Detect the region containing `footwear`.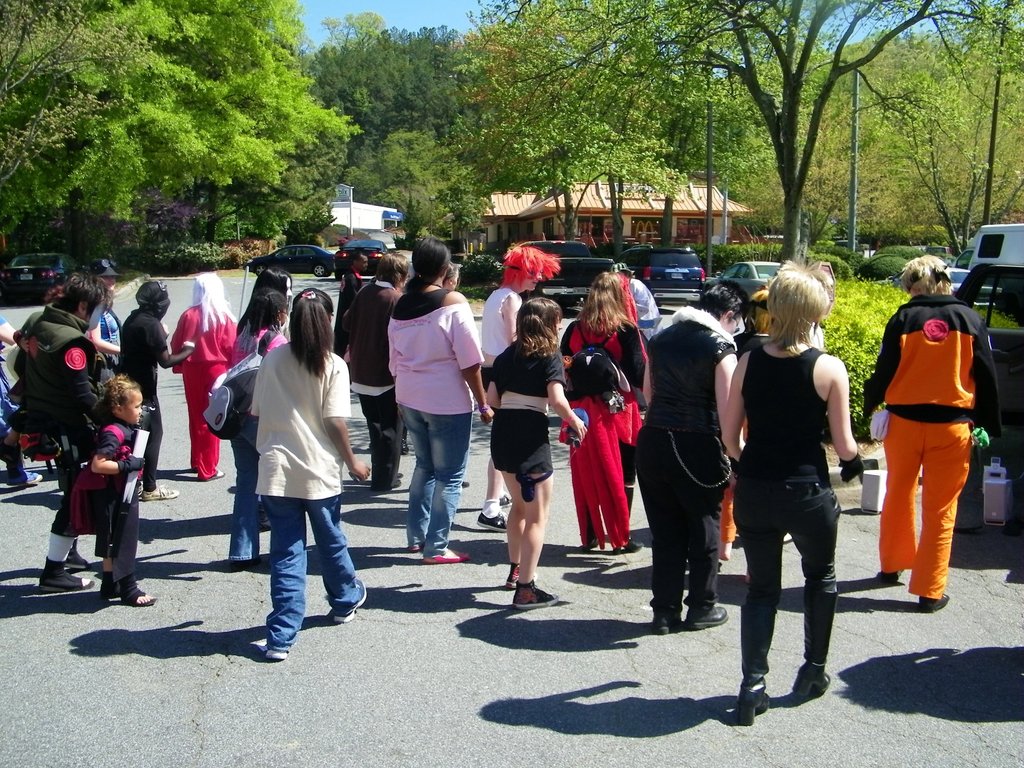
bbox=(140, 483, 178, 498).
